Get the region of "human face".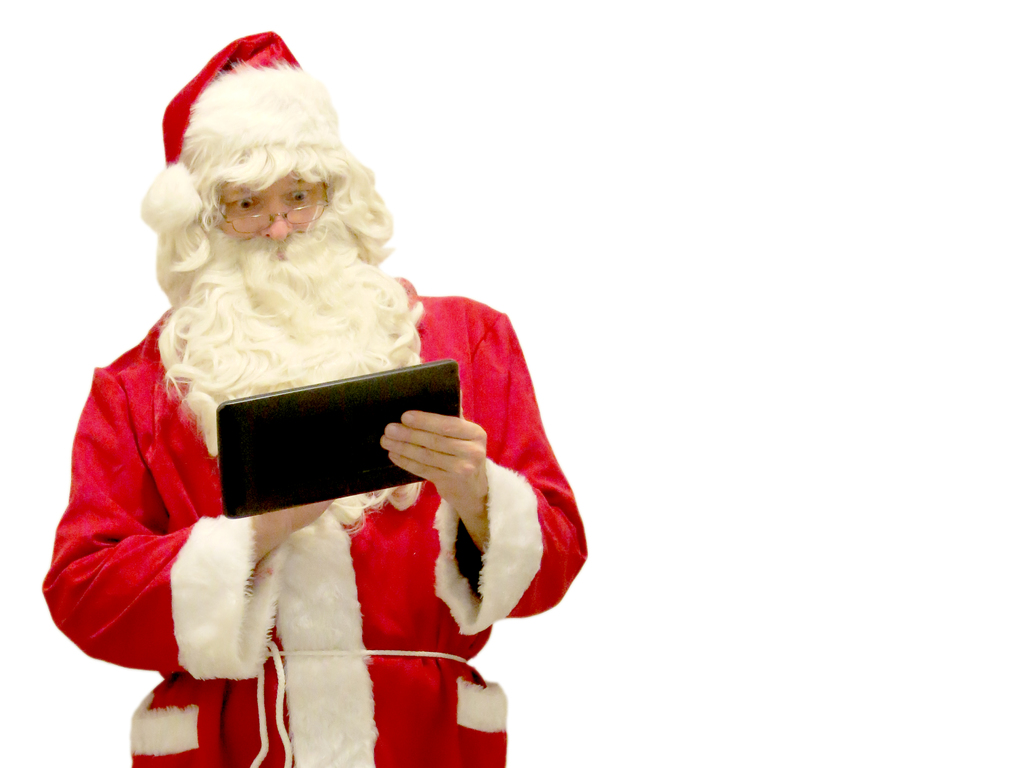
box(174, 154, 426, 523).
